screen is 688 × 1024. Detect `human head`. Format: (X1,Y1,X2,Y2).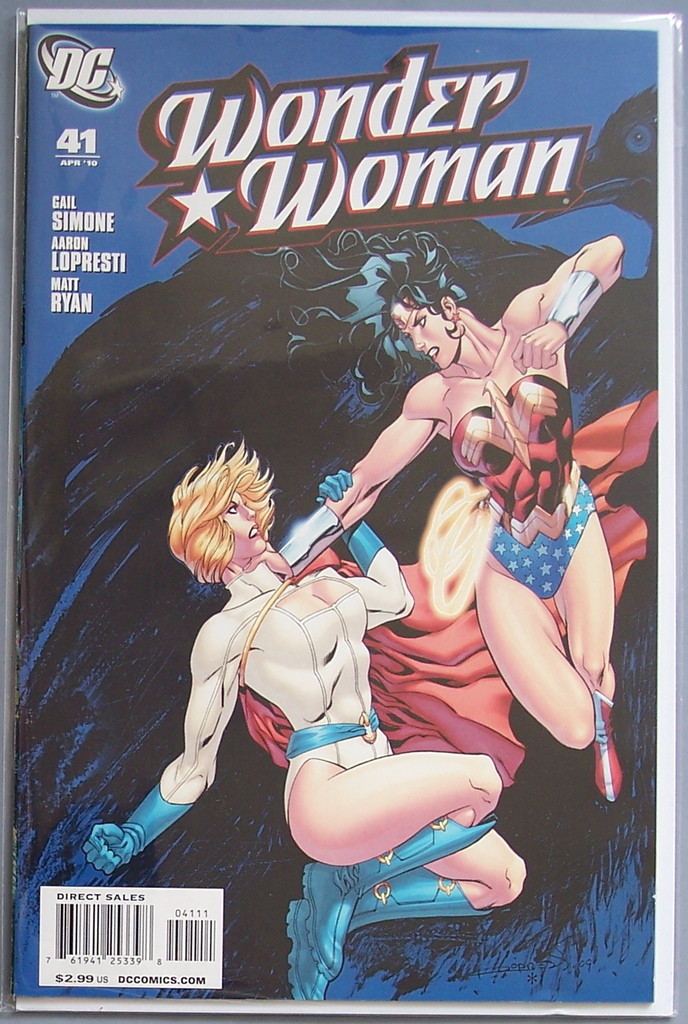
(274,230,477,410).
